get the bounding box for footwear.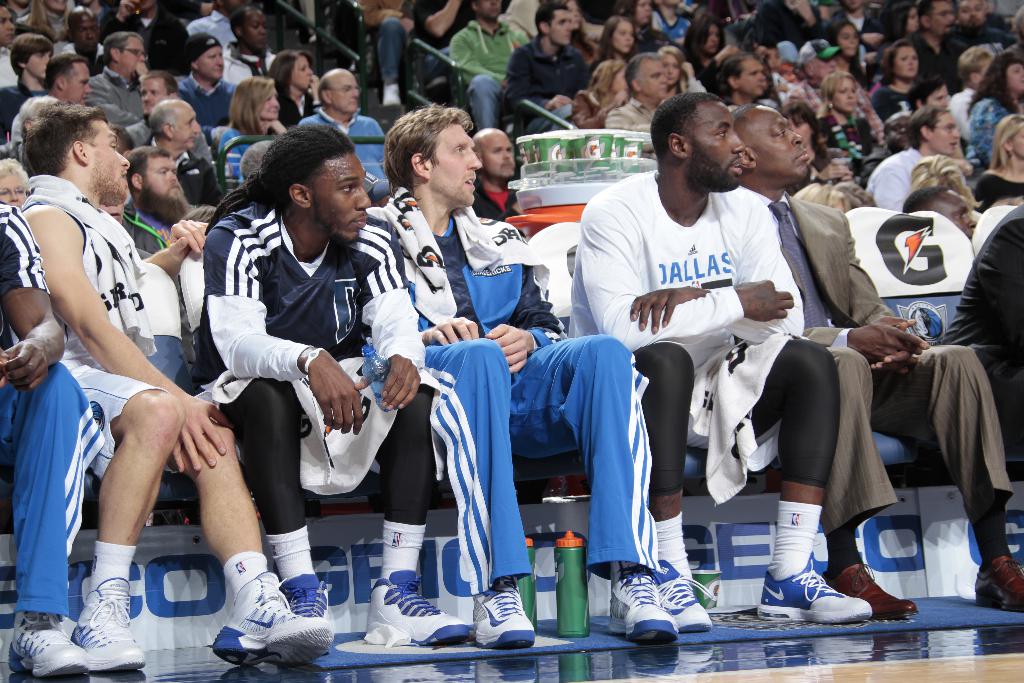
(609,566,683,644).
